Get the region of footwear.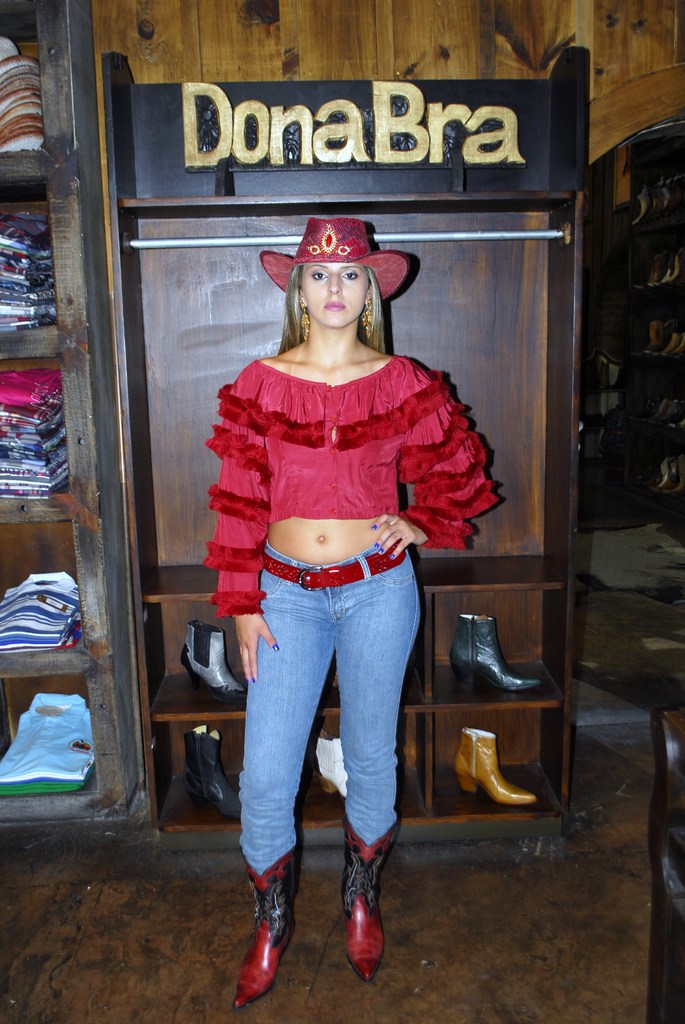
Rect(455, 608, 544, 692).
